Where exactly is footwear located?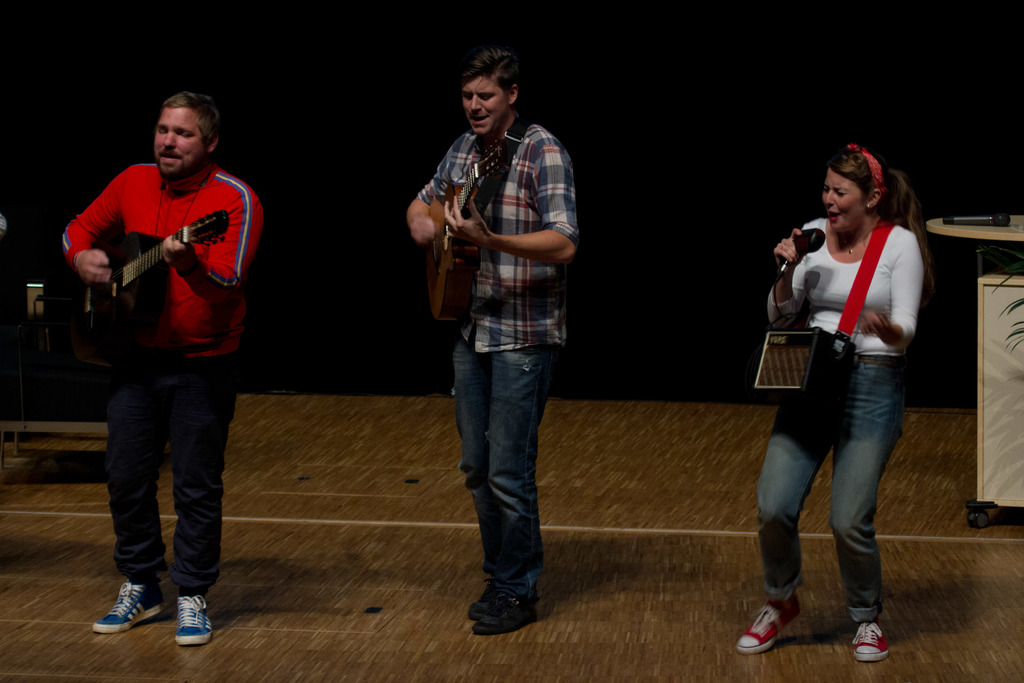
Its bounding box is pyautogui.locateOnScreen(172, 591, 210, 645).
